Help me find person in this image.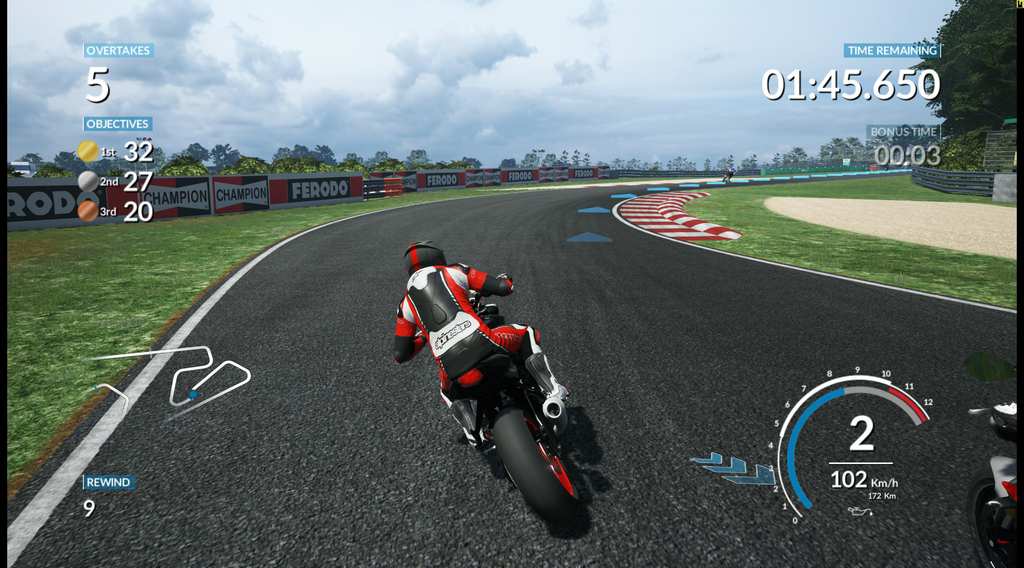
Found it: <box>394,220,573,512</box>.
